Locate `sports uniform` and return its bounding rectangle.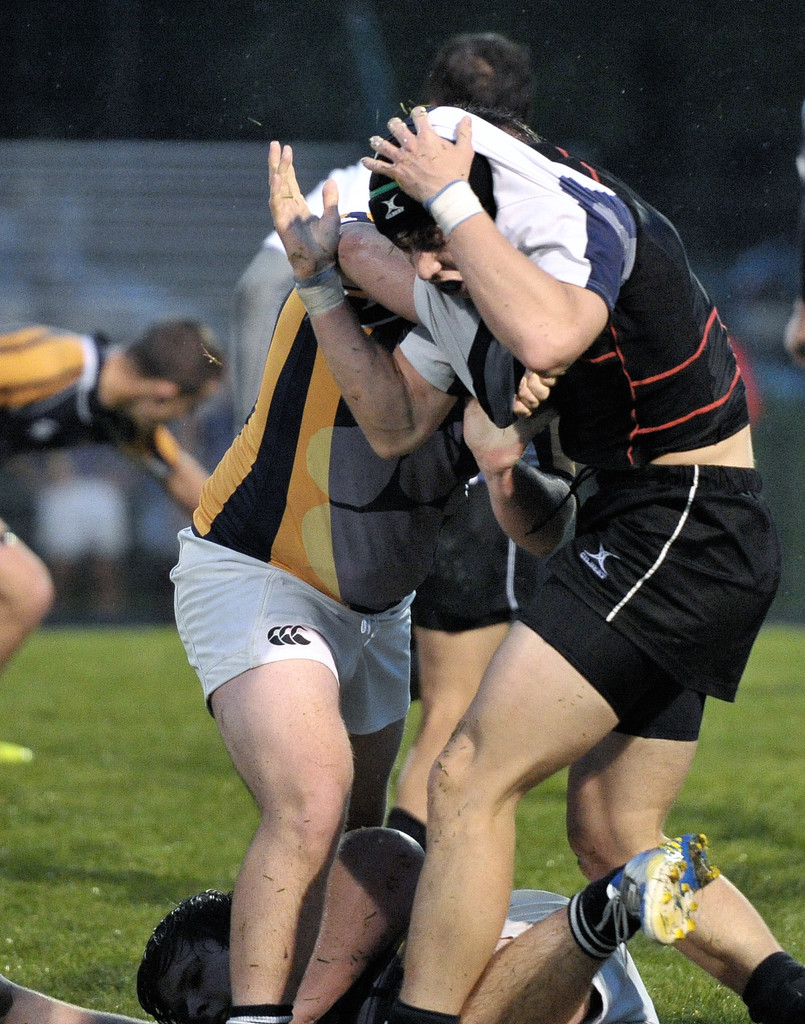
316, 883, 663, 1023.
